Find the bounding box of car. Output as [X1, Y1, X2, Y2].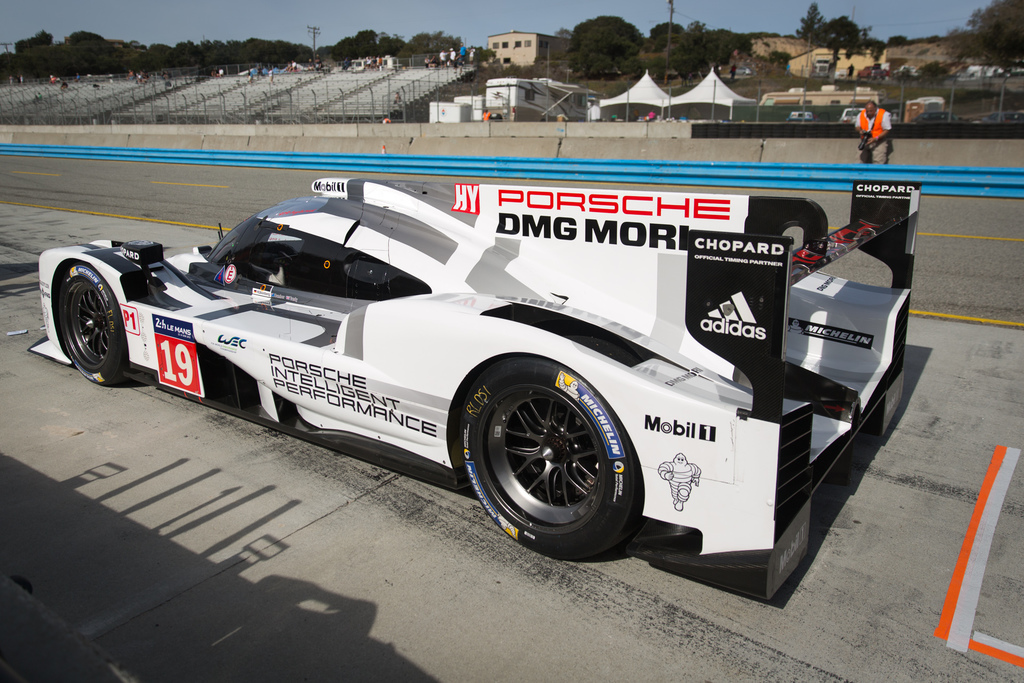
[980, 111, 1023, 122].
